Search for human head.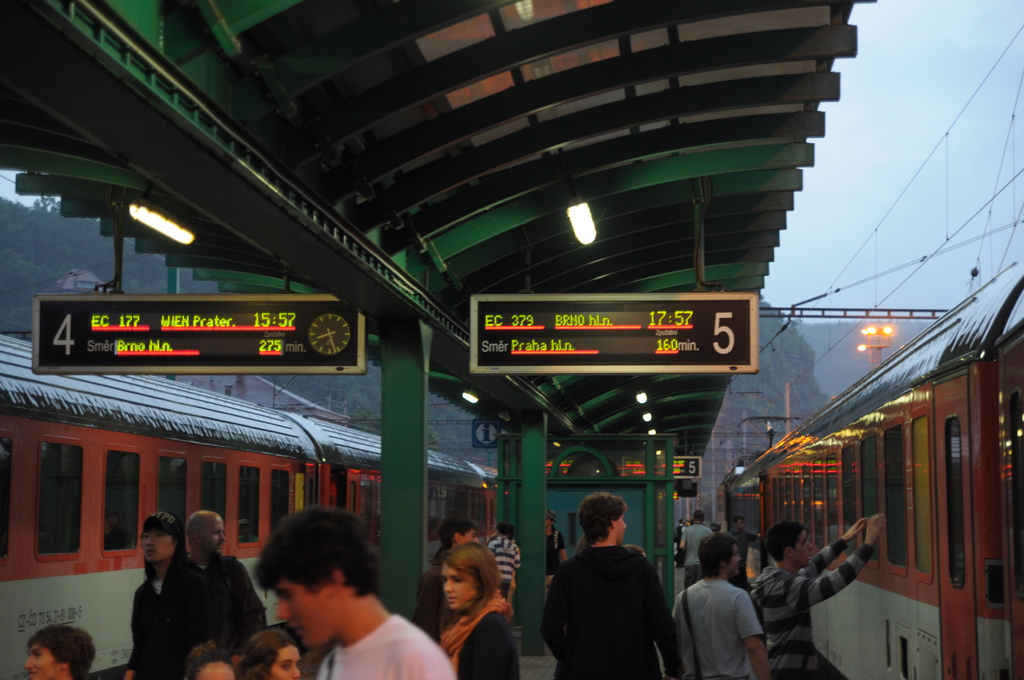
Found at bbox(188, 648, 236, 679).
